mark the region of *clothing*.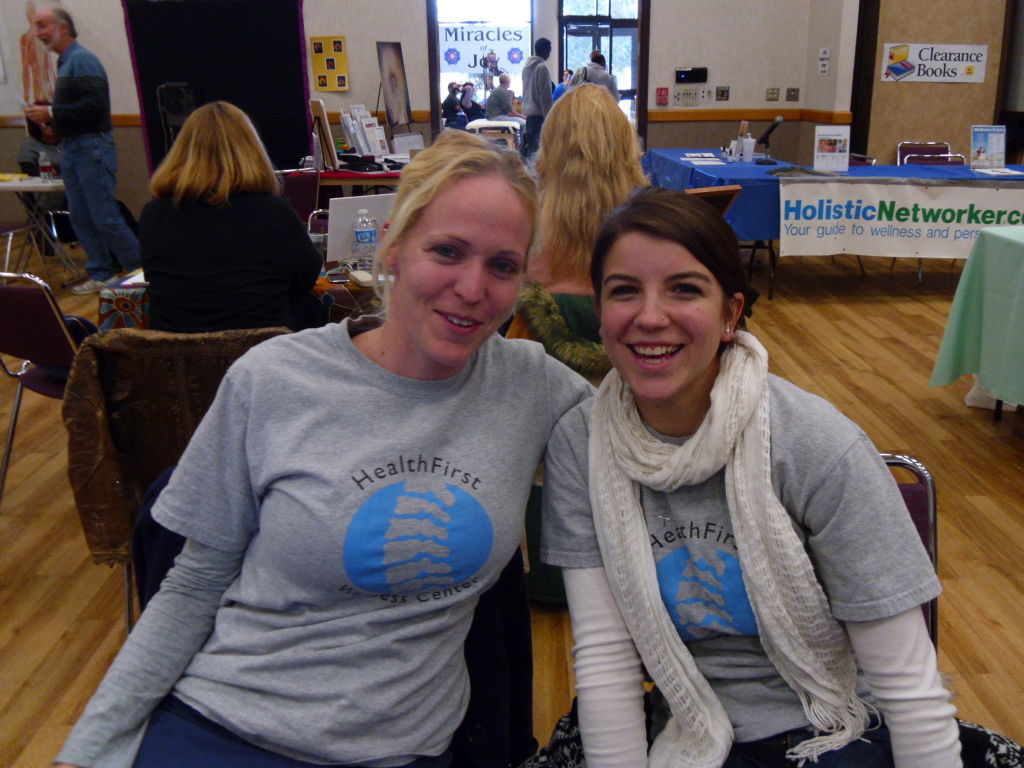
Region: detection(139, 185, 319, 321).
